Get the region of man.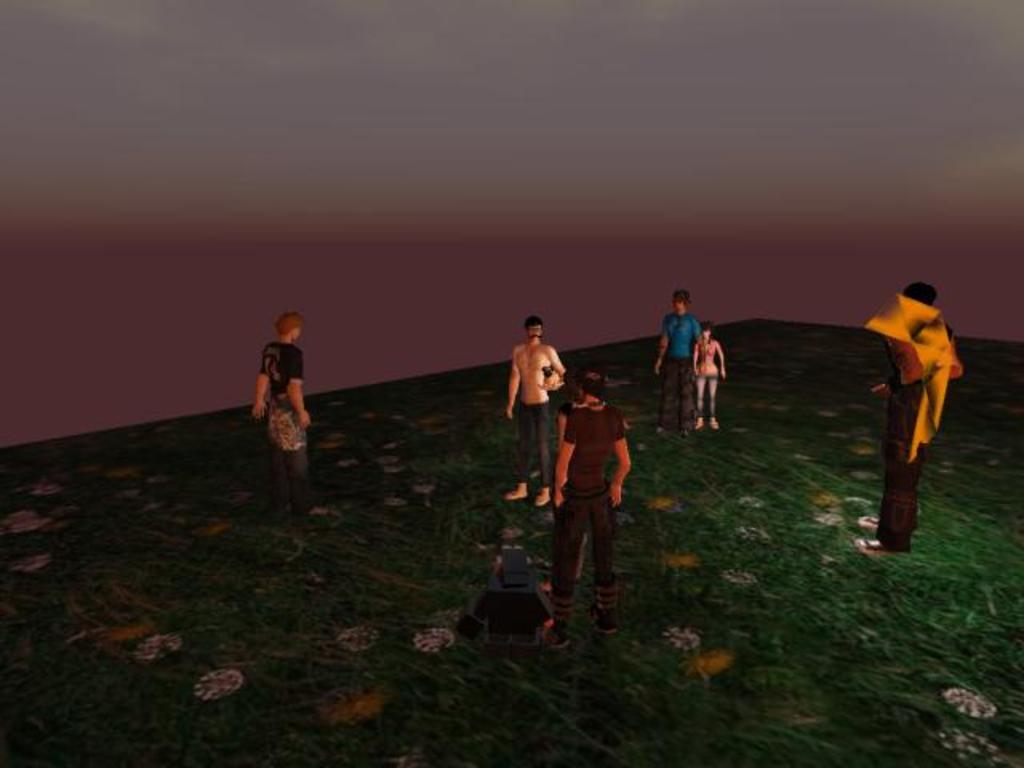
locate(651, 288, 699, 435).
